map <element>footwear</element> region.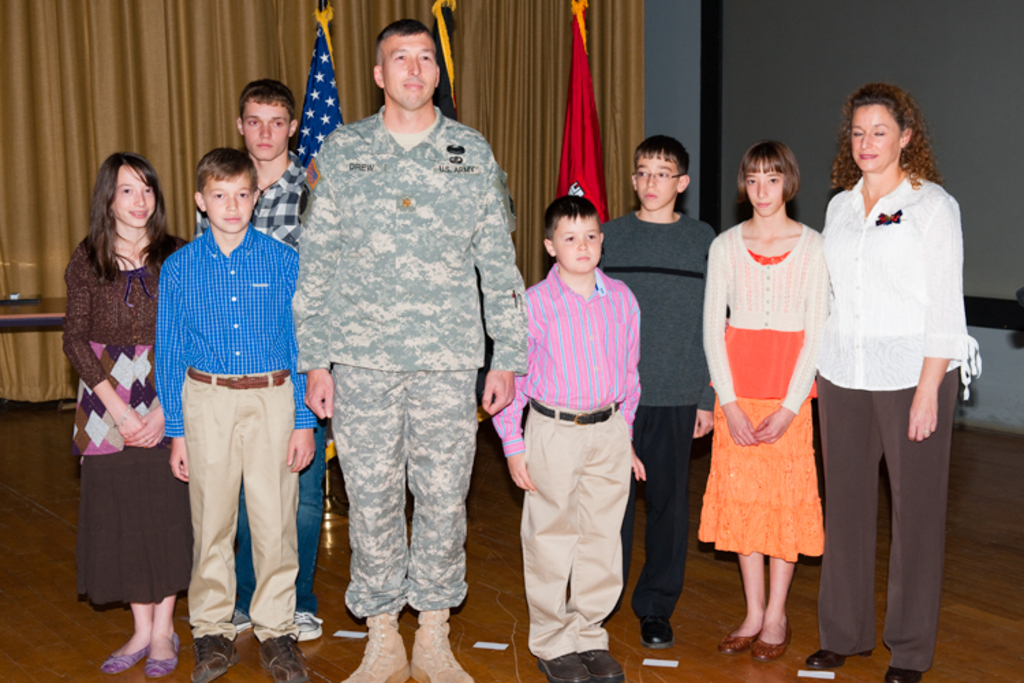
Mapped to 224, 601, 273, 634.
